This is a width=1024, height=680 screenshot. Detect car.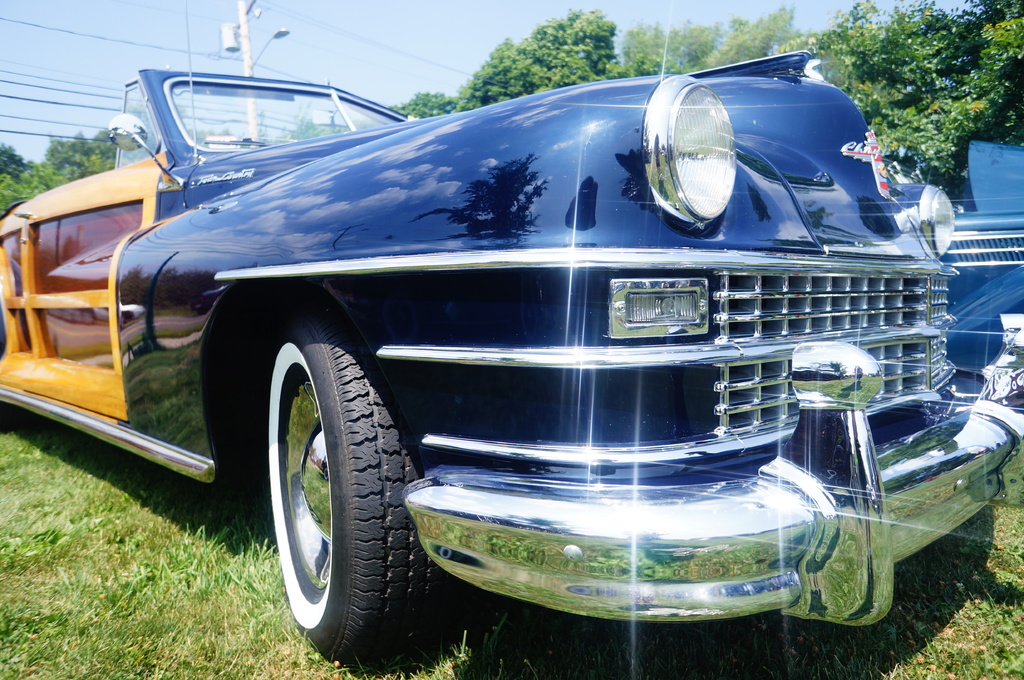
[x1=0, y1=40, x2=1023, y2=679].
